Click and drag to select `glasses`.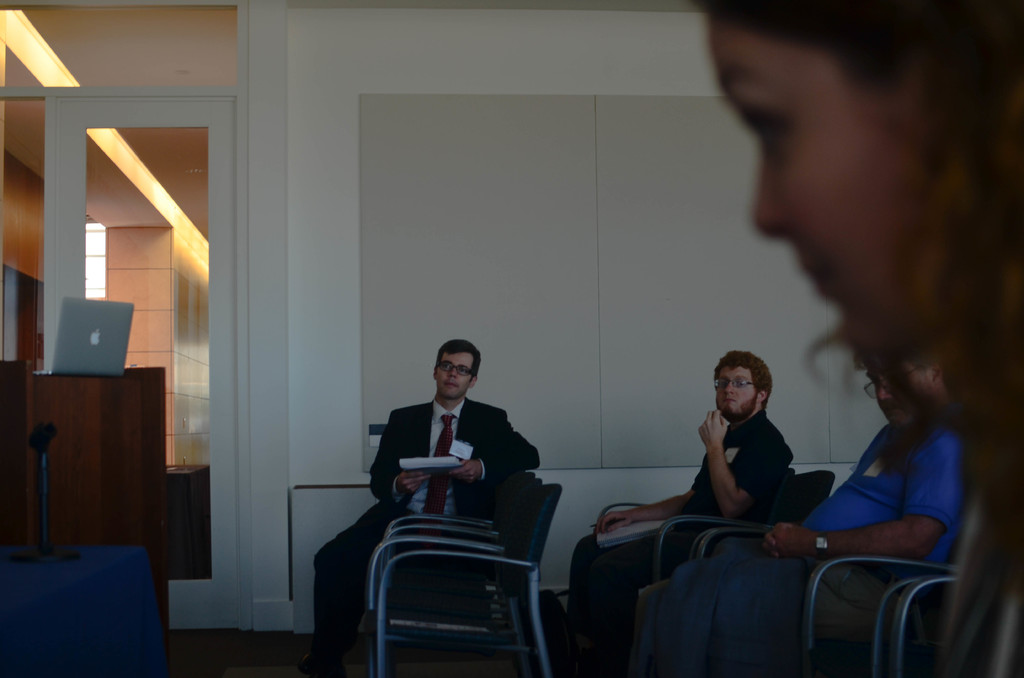
Selection: pyautogui.locateOnScreen(709, 376, 762, 392).
